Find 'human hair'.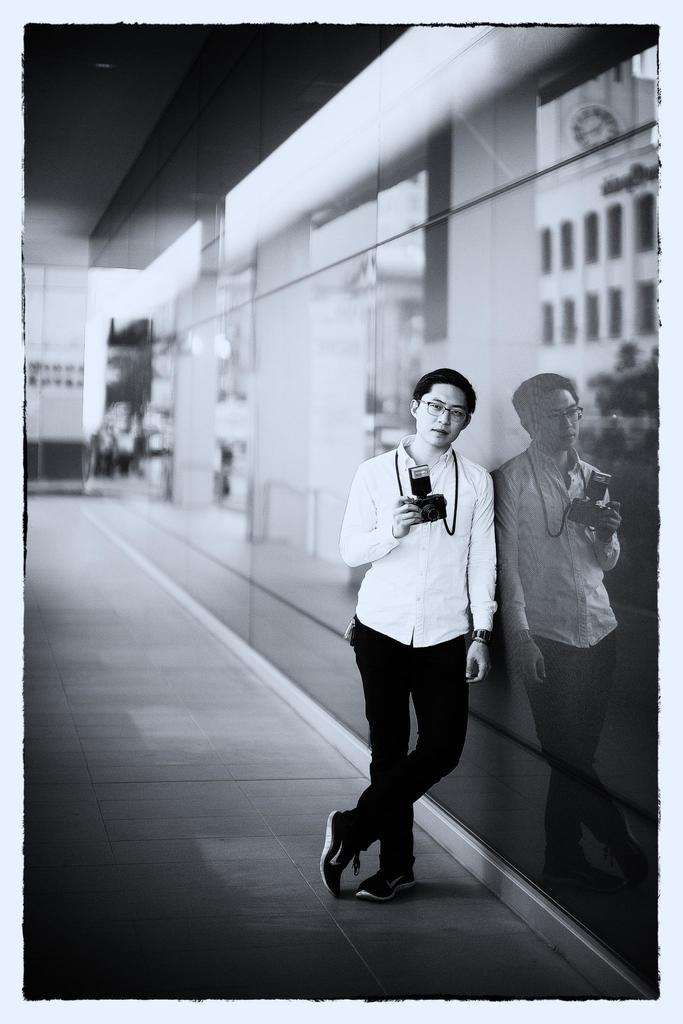
bbox(404, 368, 479, 441).
